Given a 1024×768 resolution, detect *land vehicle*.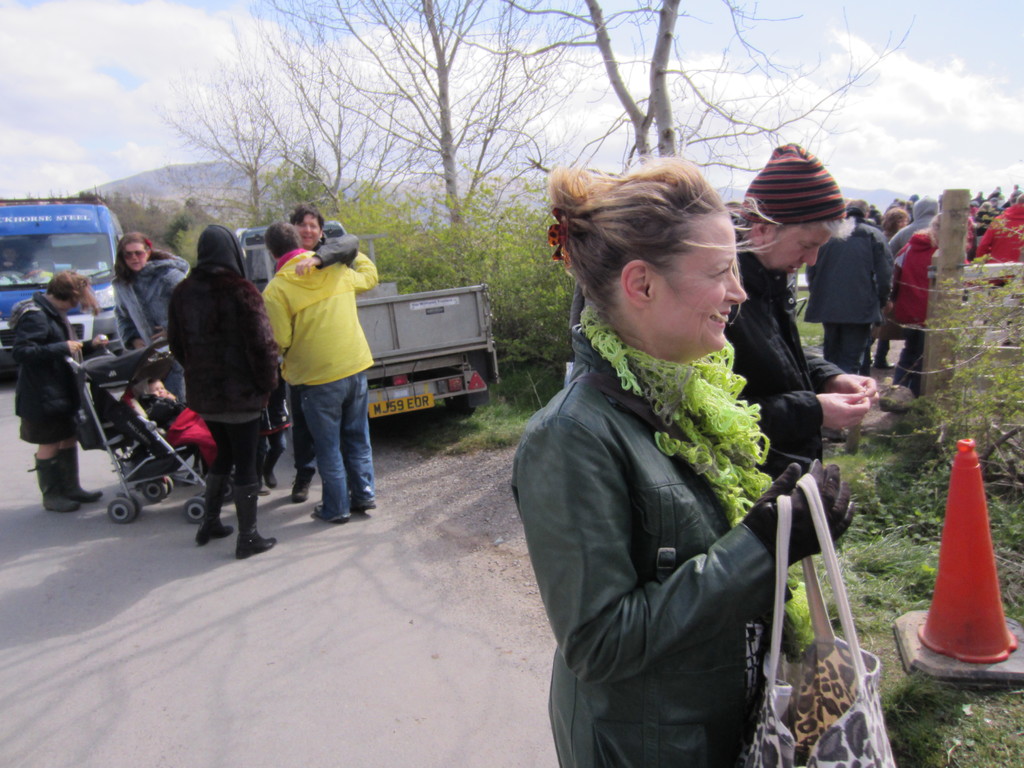
crop(61, 340, 237, 524).
